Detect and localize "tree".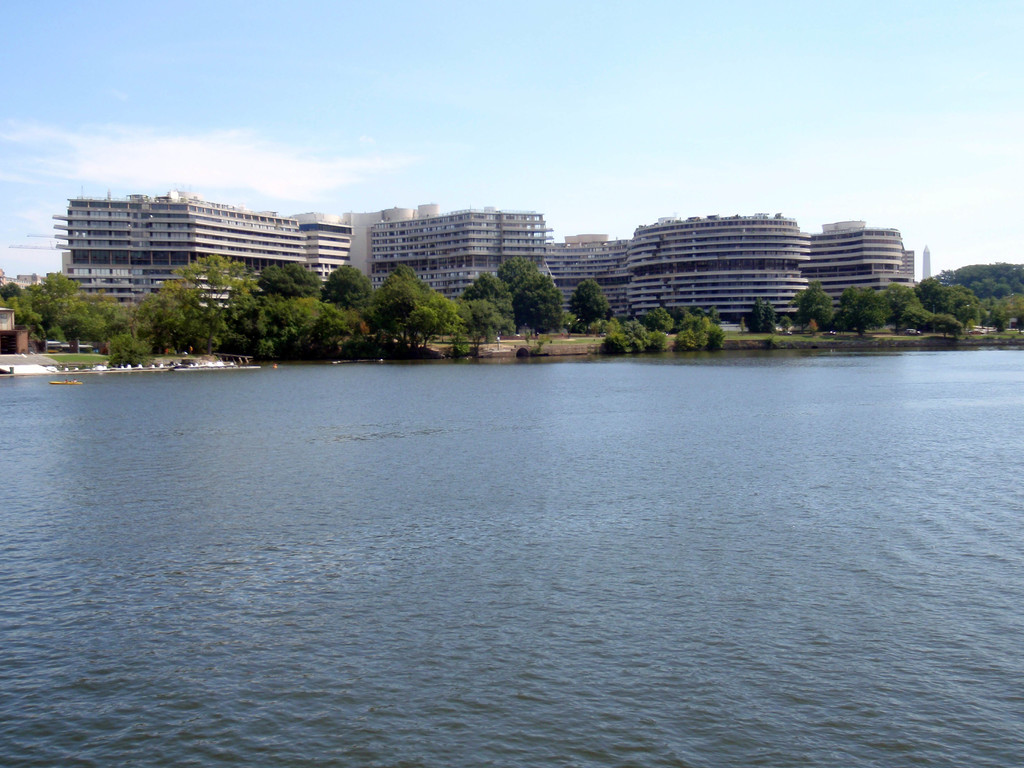
Localized at select_region(504, 256, 566, 331).
